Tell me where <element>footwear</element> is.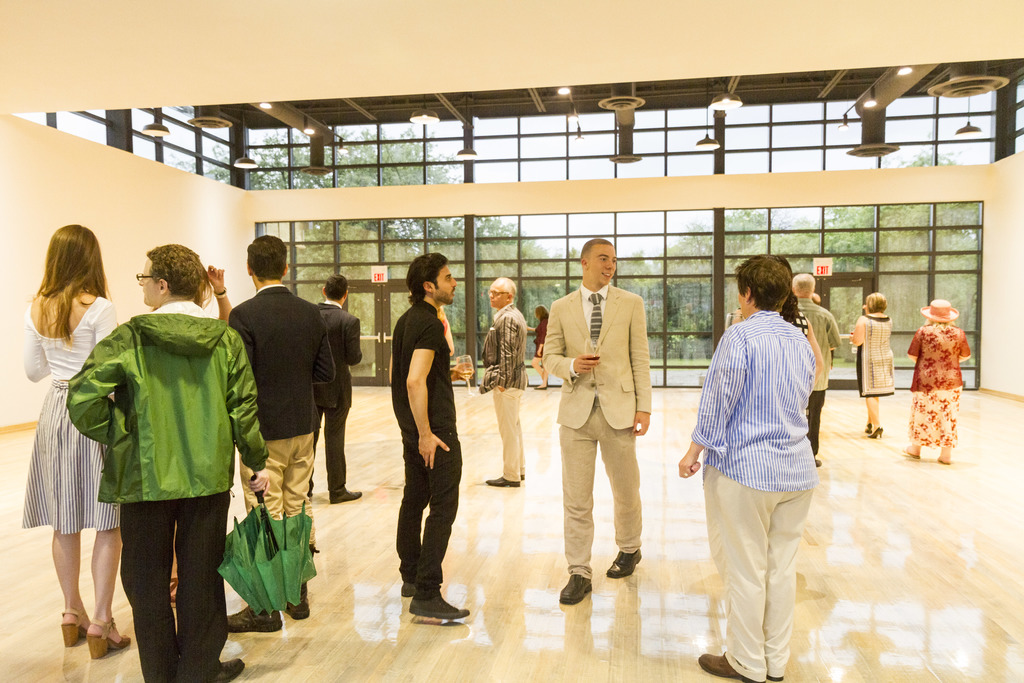
<element>footwear</element> is at (x1=281, y1=593, x2=310, y2=623).
